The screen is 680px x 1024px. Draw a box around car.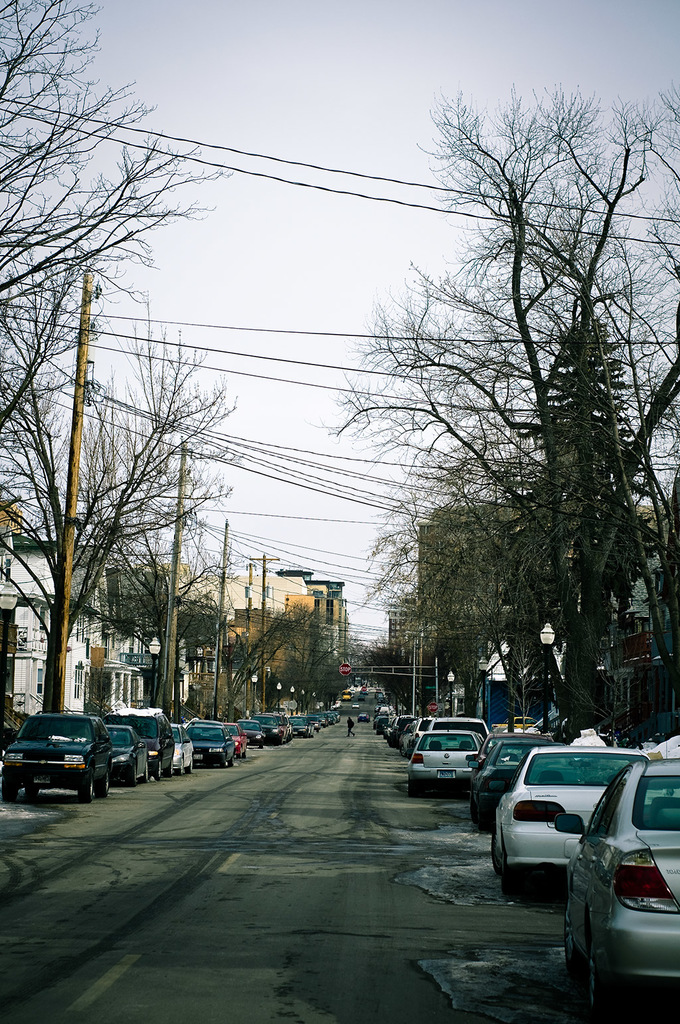
box(470, 729, 559, 836).
